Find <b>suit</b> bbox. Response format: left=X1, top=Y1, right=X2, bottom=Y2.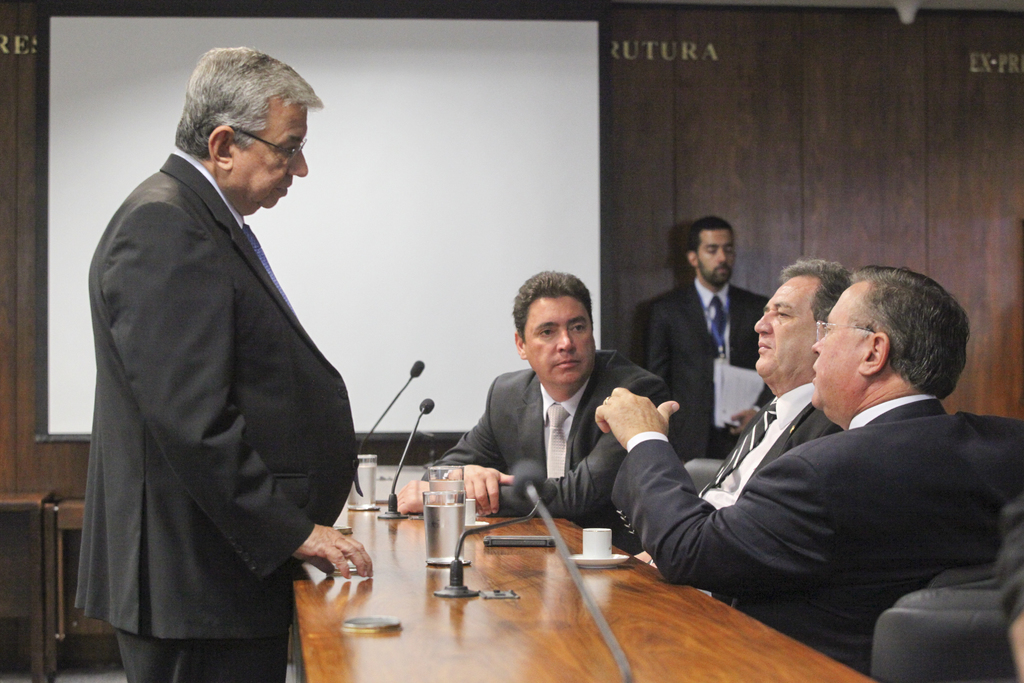
left=653, top=280, right=774, bottom=466.
